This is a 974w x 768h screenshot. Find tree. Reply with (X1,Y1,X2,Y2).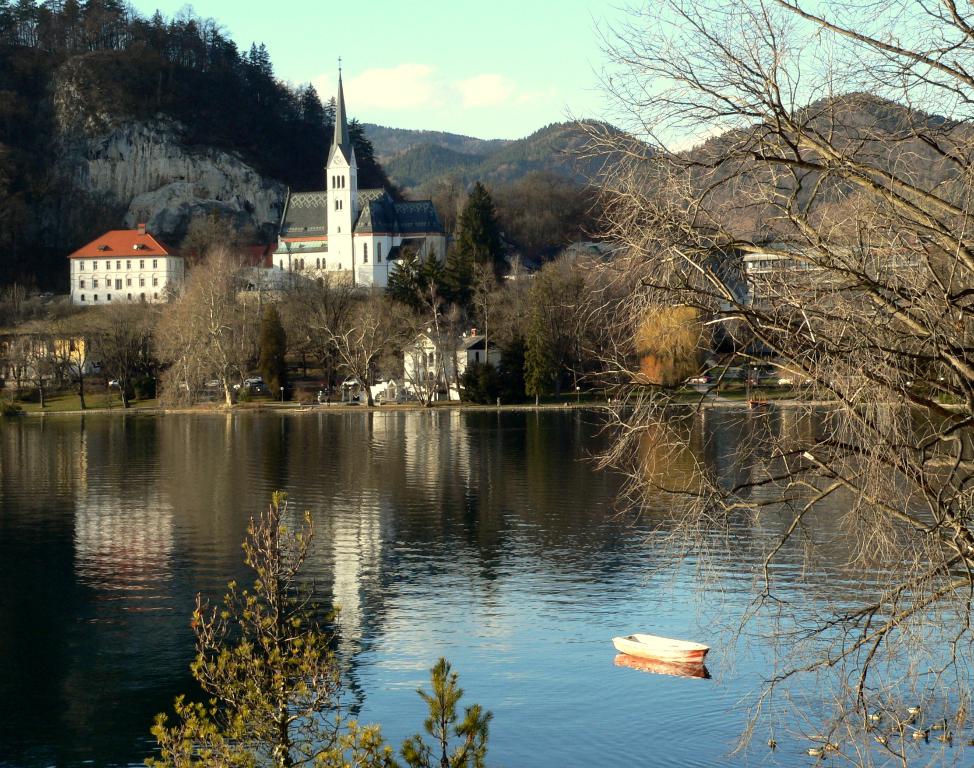
(150,485,381,760).
